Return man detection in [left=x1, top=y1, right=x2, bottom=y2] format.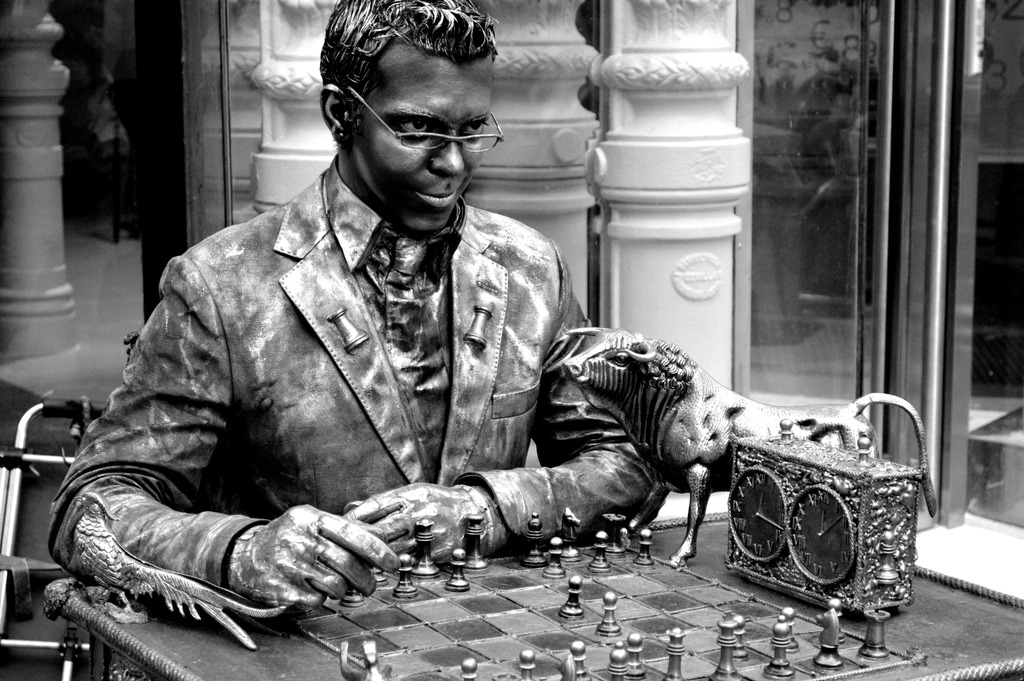
[left=104, top=16, right=663, bottom=677].
